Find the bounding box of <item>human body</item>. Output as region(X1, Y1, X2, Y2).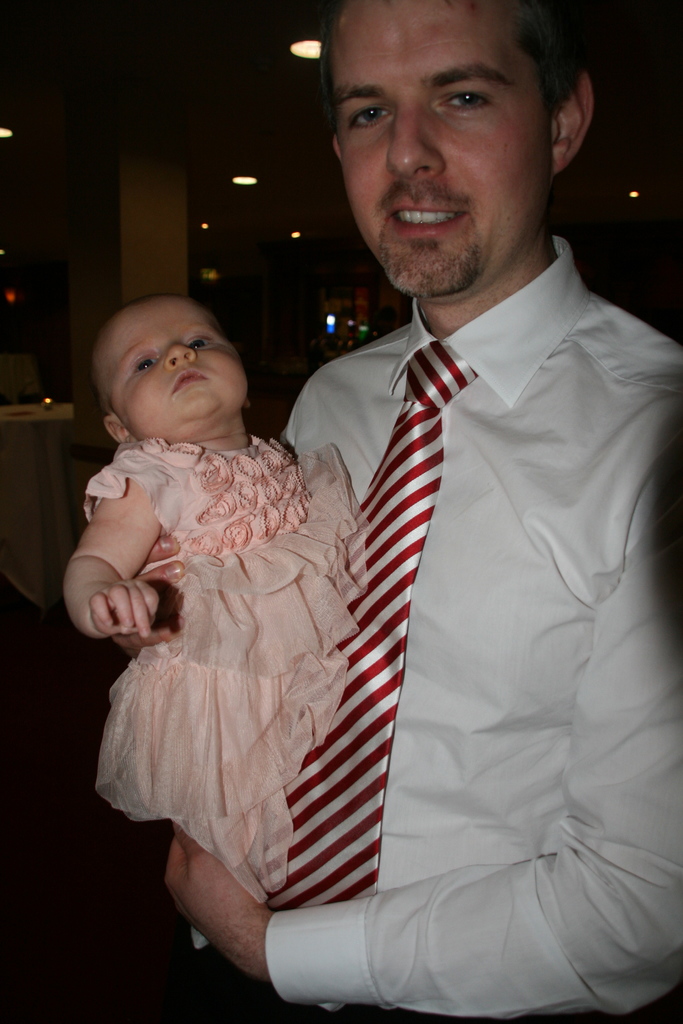
region(248, 0, 657, 1023).
